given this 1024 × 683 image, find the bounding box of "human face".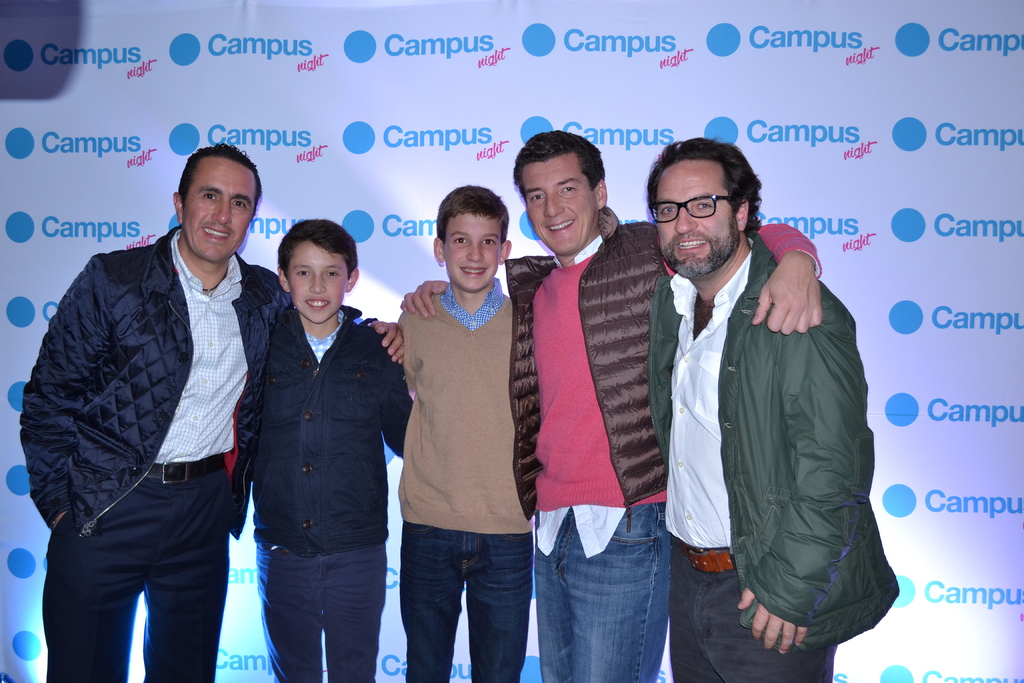
detection(291, 247, 353, 324).
